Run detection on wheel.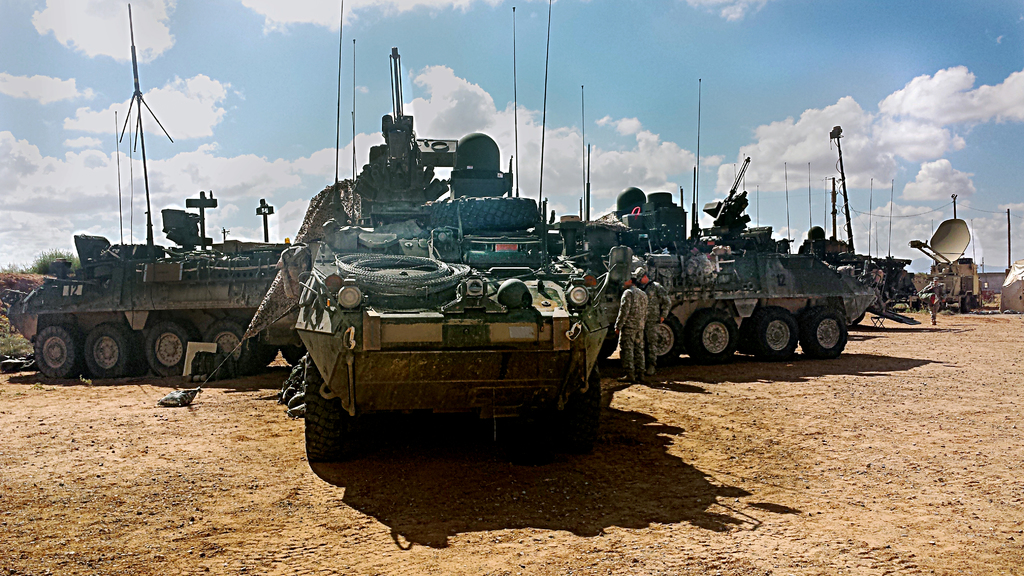
Result: locate(964, 294, 971, 312).
